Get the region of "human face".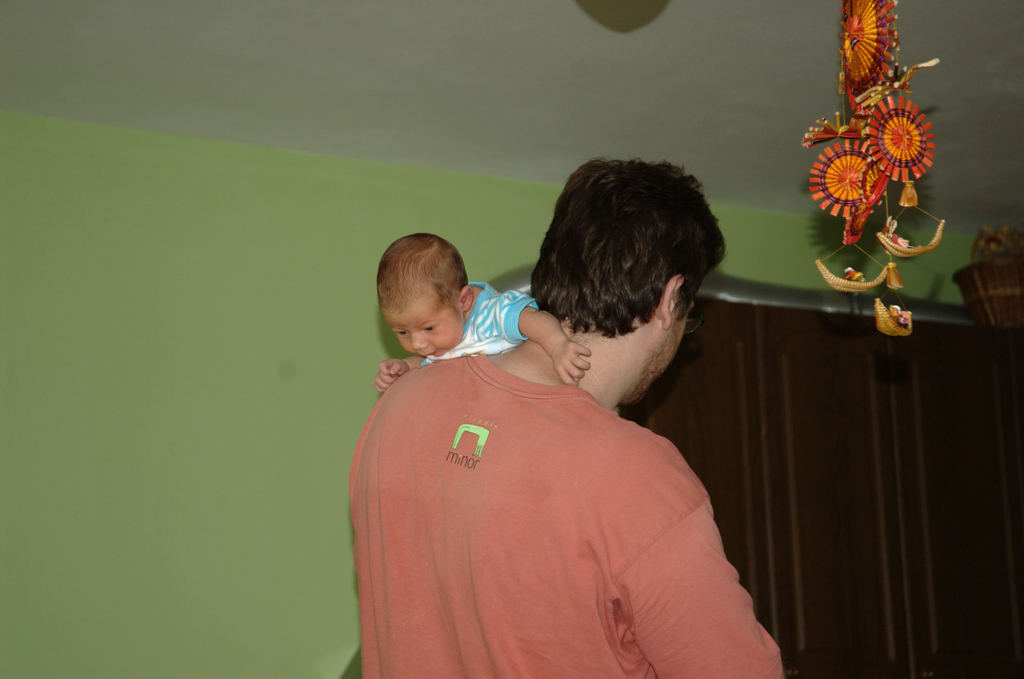
box(385, 295, 461, 356).
